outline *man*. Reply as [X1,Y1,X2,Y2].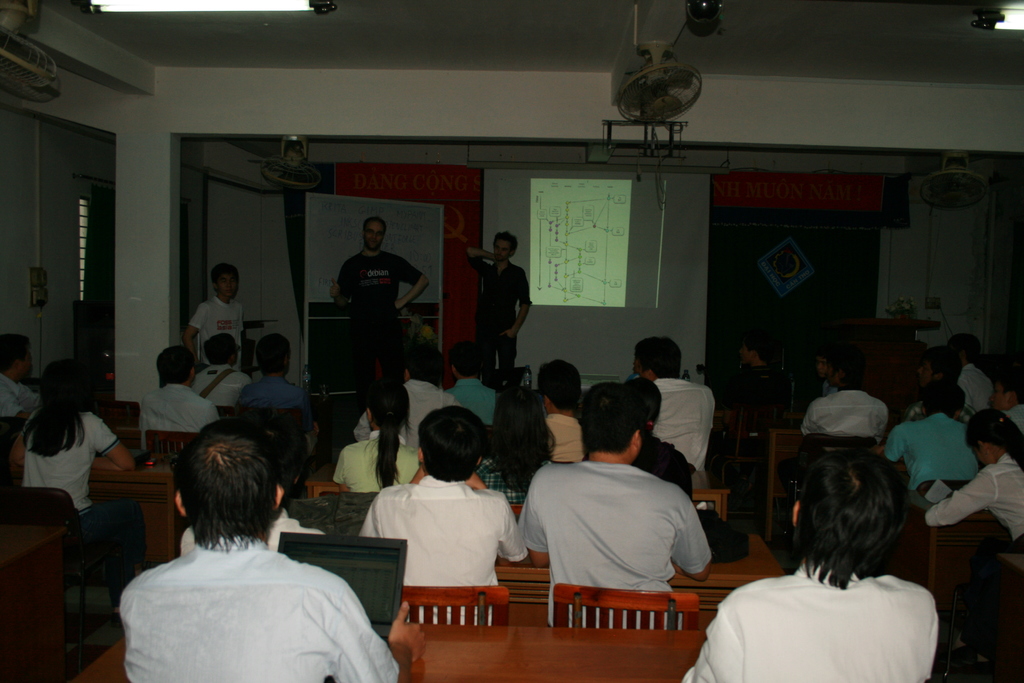
[397,343,460,453].
